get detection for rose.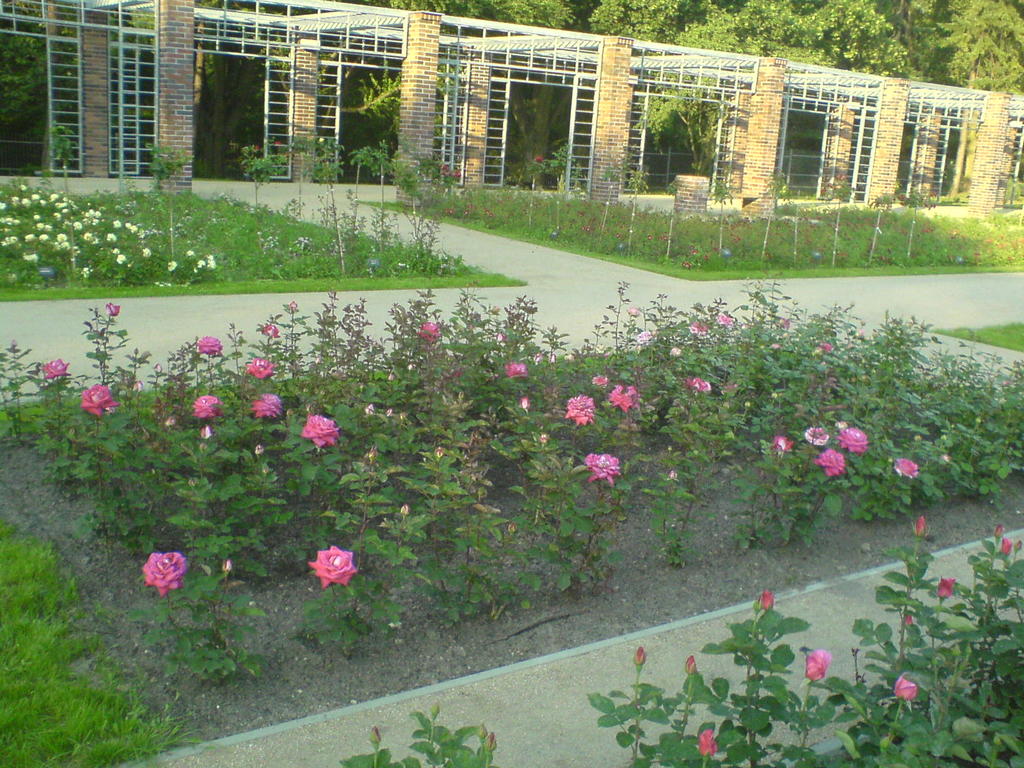
Detection: rect(761, 590, 772, 609).
